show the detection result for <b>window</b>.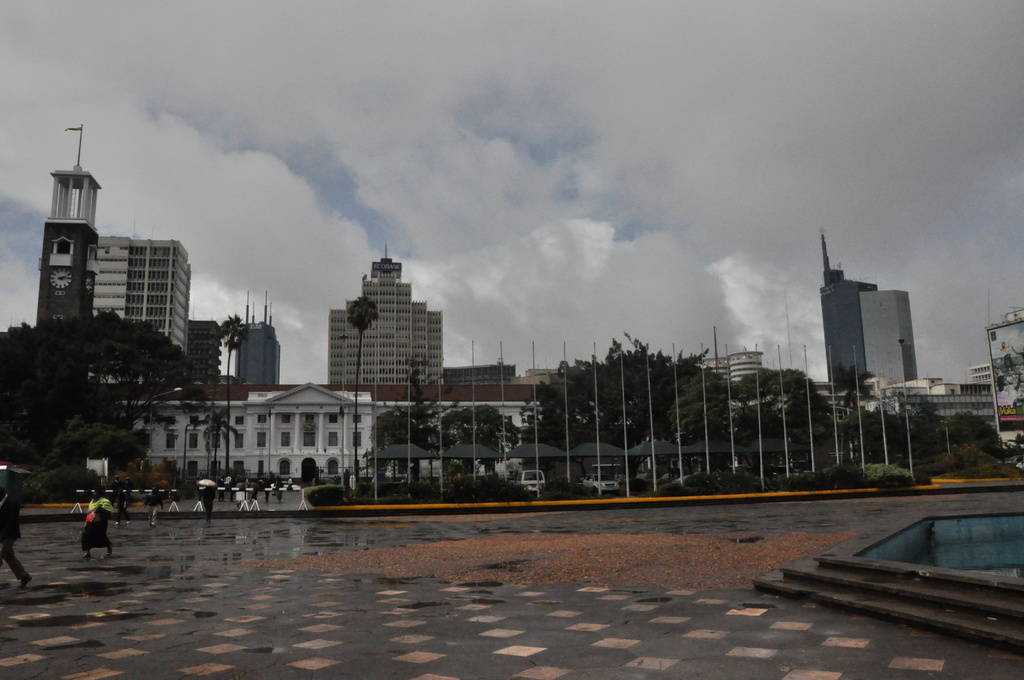
rect(186, 460, 195, 474).
